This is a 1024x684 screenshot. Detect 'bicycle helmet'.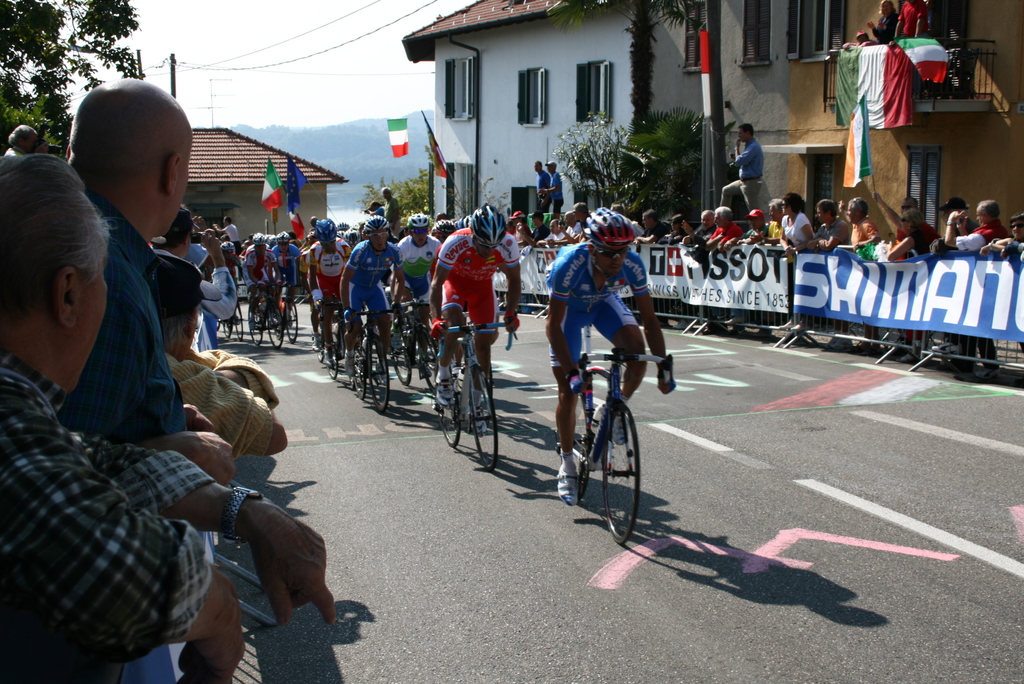
detection(581, 207, 648, 247).
